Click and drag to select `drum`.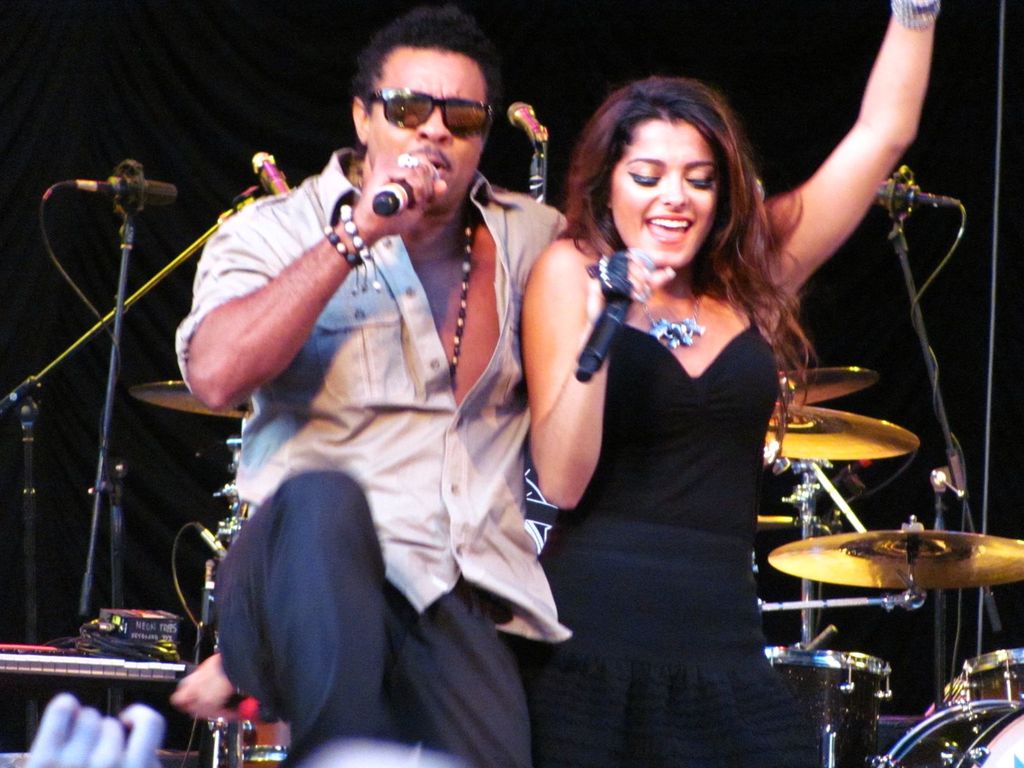
Selection: (868,699,1023,767).
